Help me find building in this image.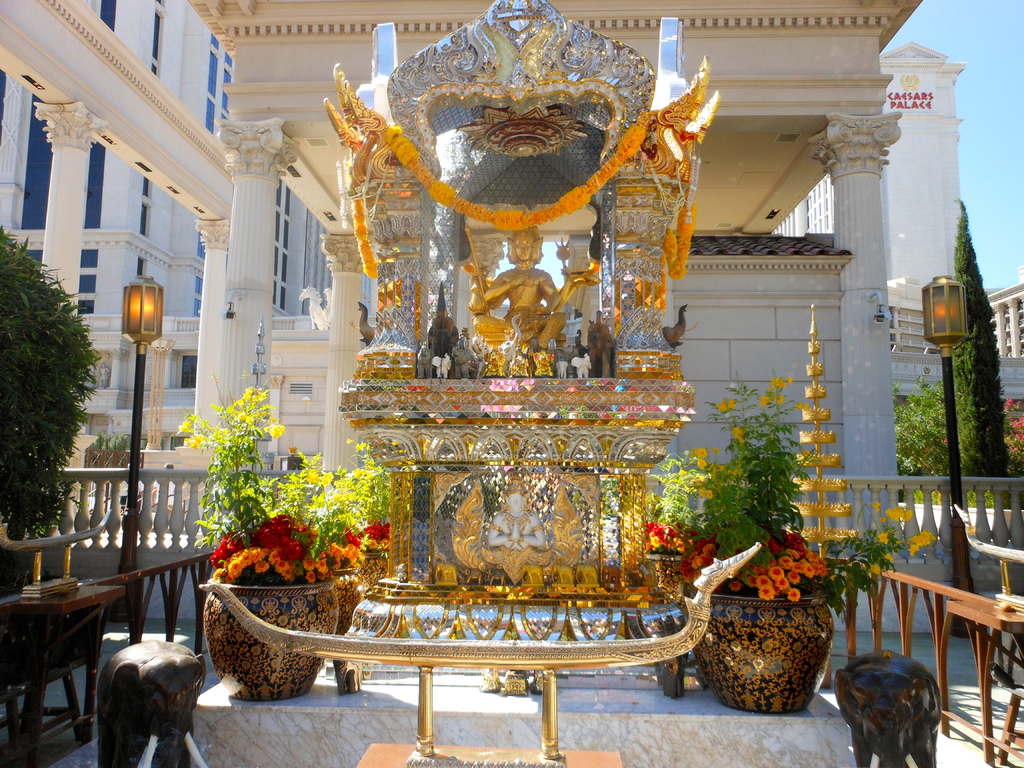
Found it: locate(0, 0, 377, 450).
